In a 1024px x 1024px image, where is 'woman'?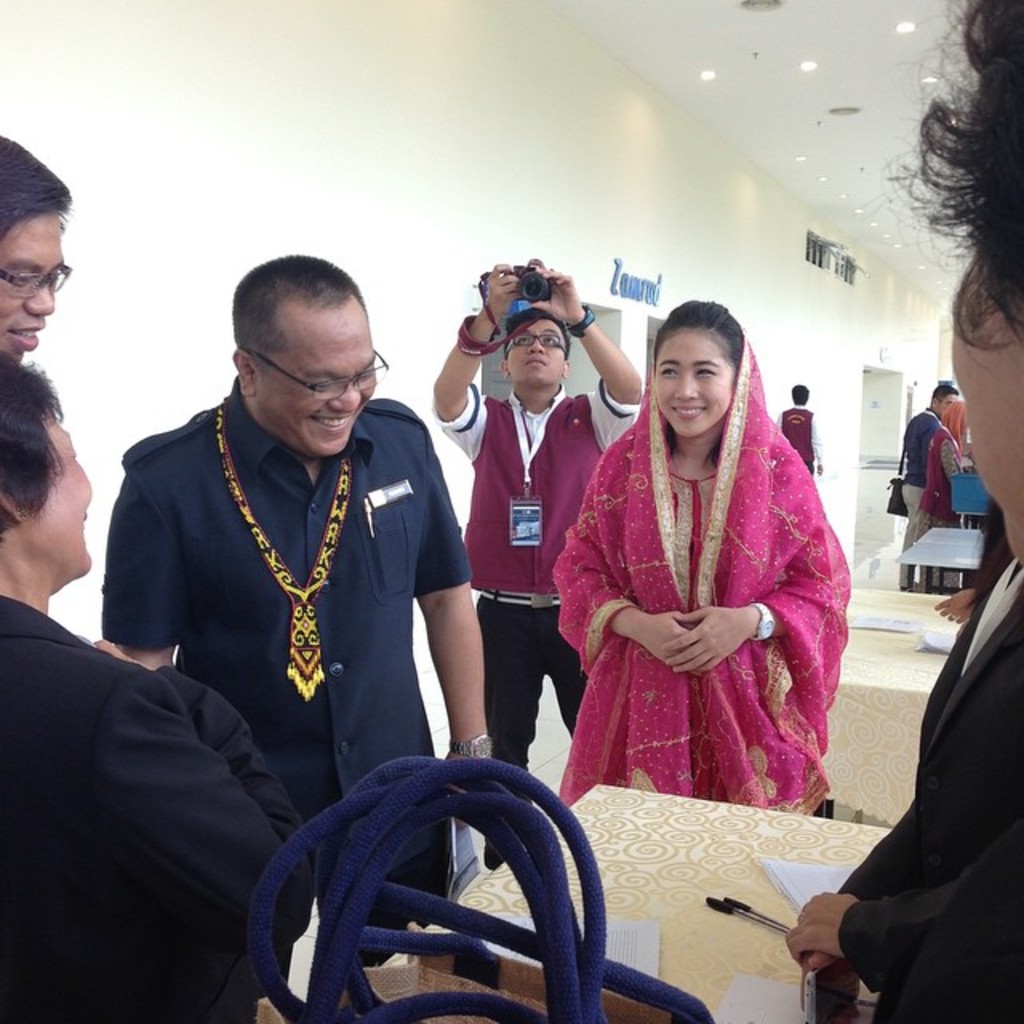
bbox=[901, 0, 1022, 1022].
